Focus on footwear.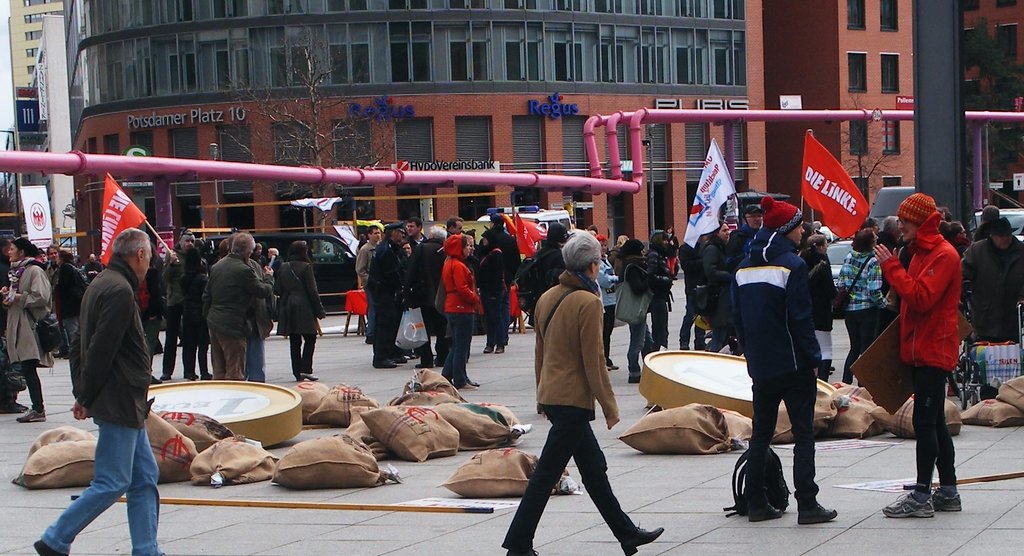
Focused at (left=492, top=346, right=506, bottom=356).
